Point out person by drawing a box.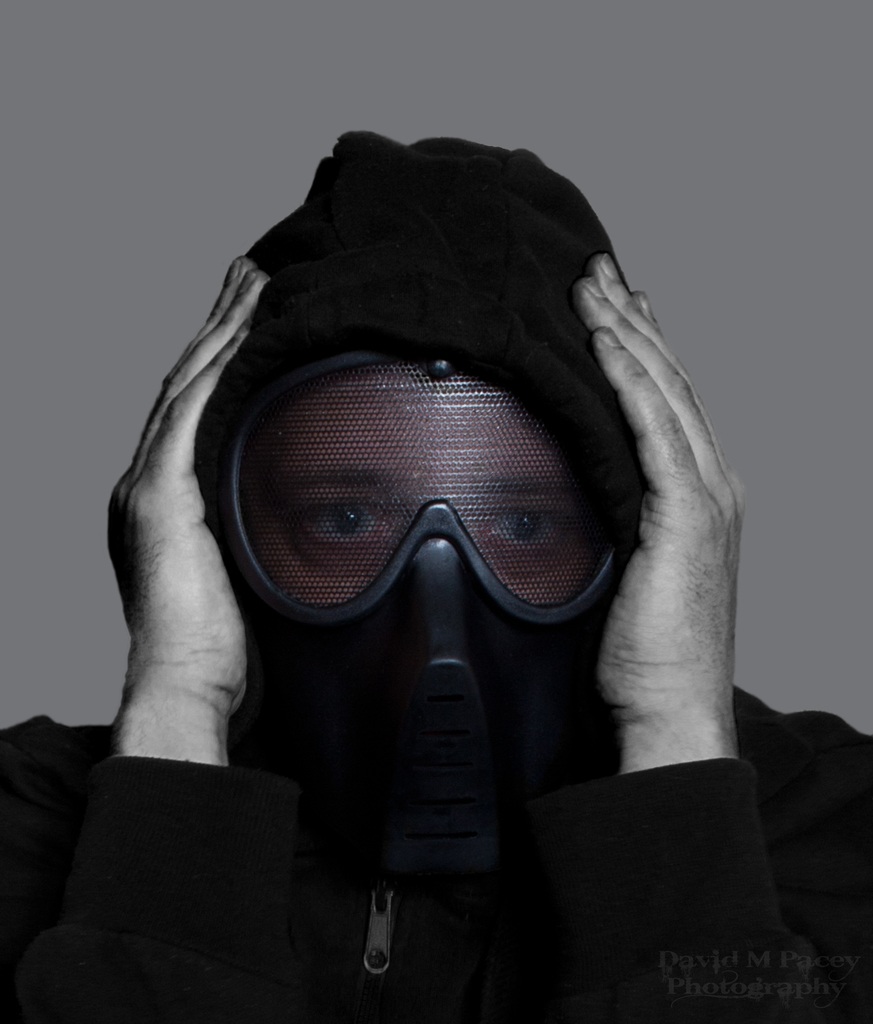
Rect(0, 125, 872, 1023).
